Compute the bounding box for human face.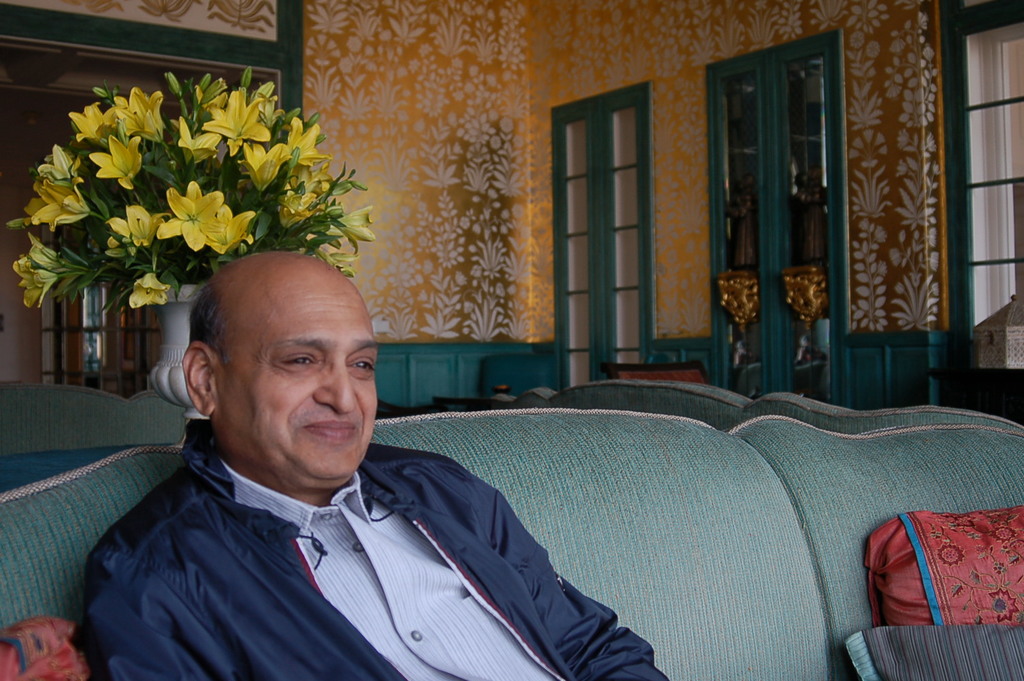
x1=219 y1=257 x2=379 y2=483.
